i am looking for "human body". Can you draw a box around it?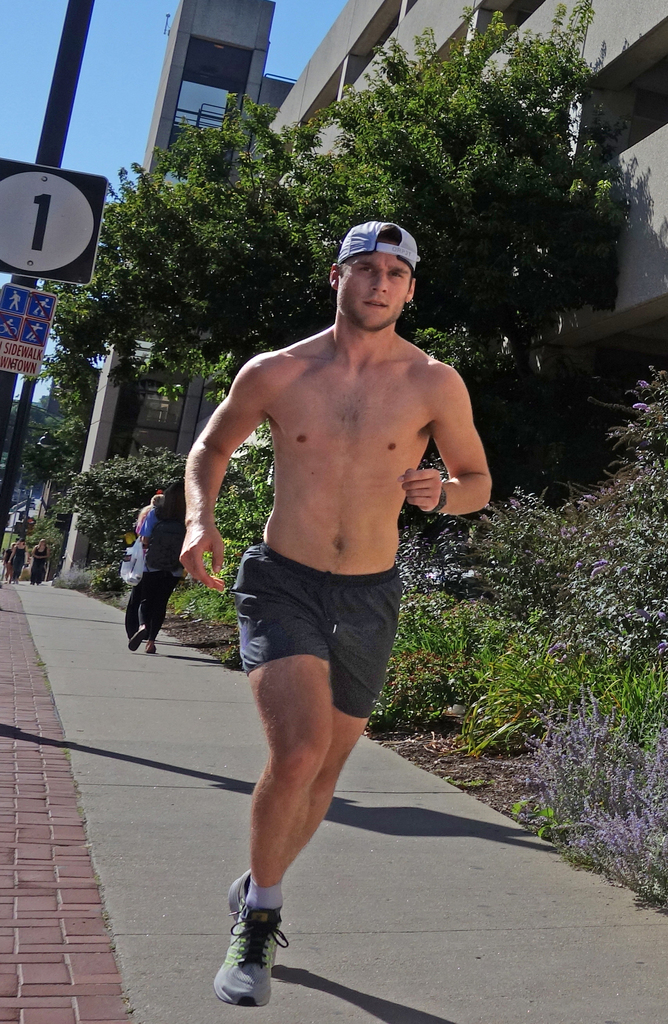
Sure, the bounding box is detection(5, 540, 26, 585).
